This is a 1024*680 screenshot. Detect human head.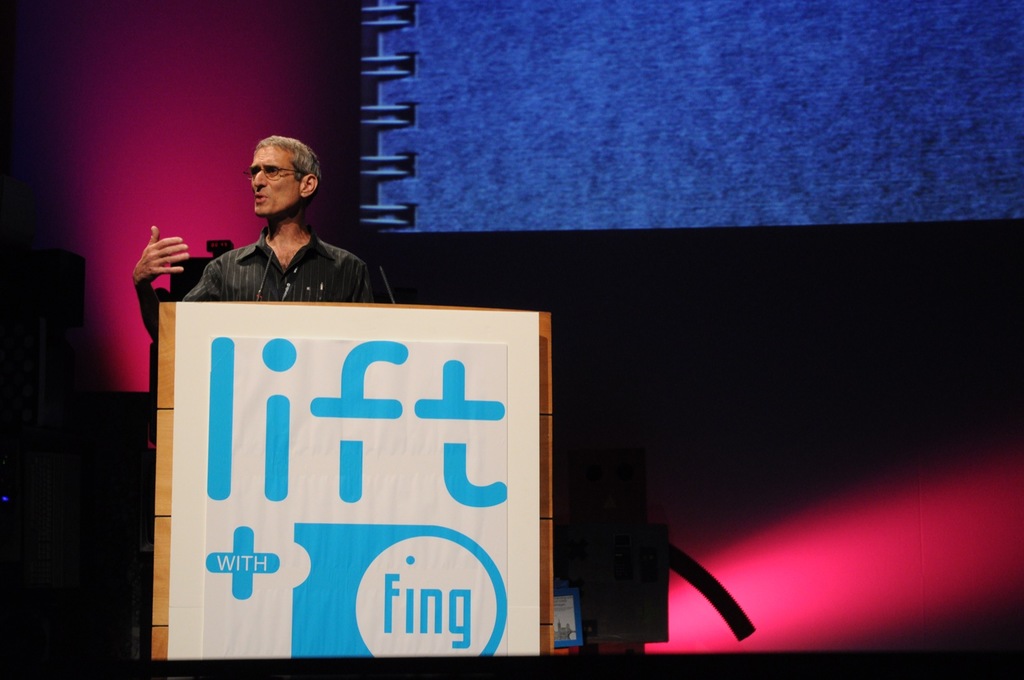
[x1=252, y1=136, x2=319, y2=216].
